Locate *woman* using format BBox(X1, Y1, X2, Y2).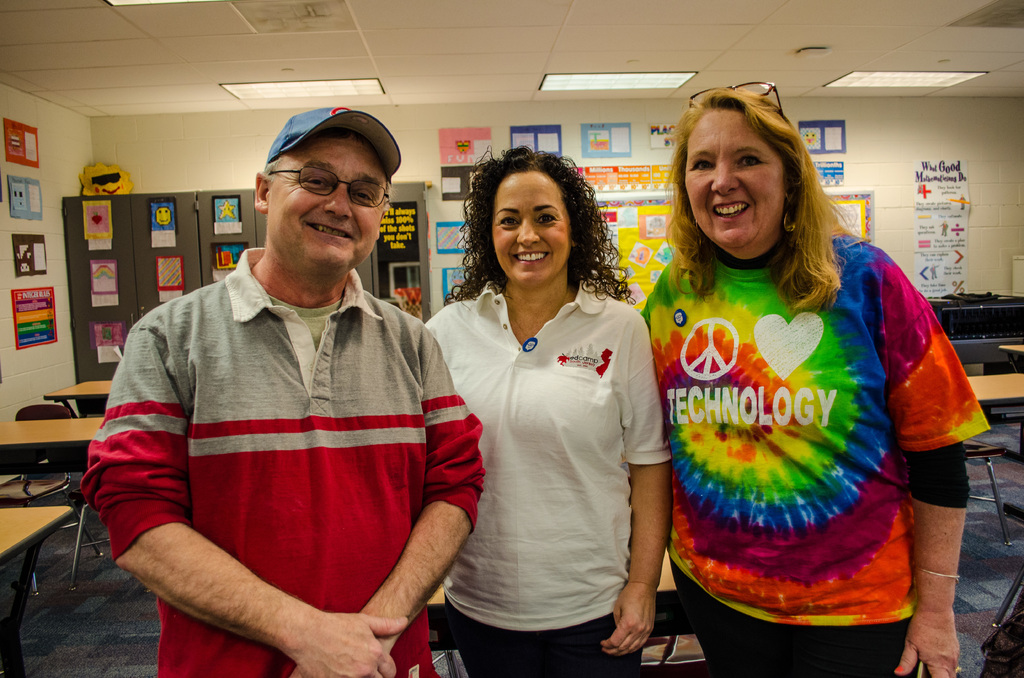
BBox(419, 152, 681, 677).
